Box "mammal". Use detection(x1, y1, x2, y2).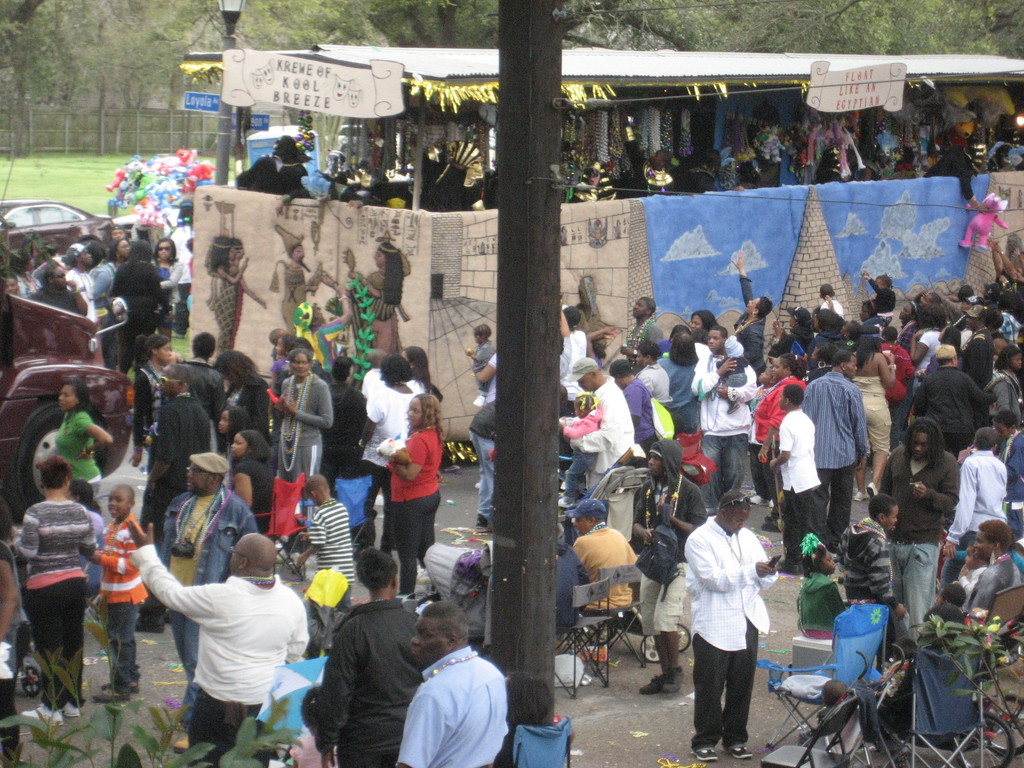
detection(278, 347, 332, 532).
